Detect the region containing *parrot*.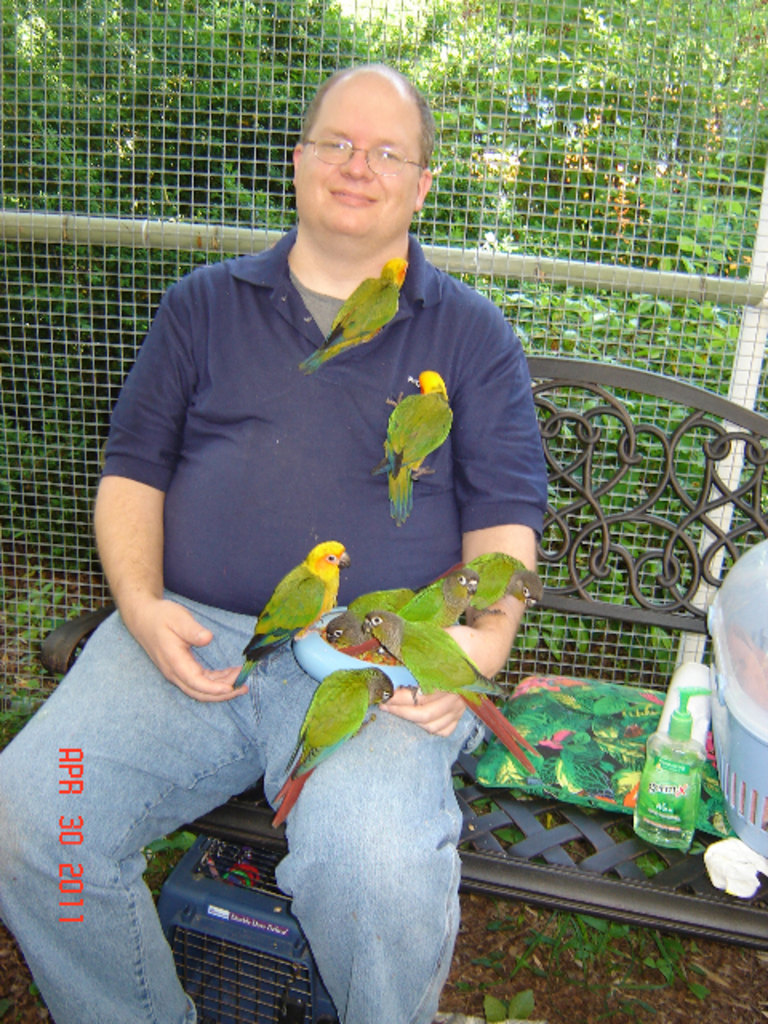
crop(301, 250, 414, 373).
